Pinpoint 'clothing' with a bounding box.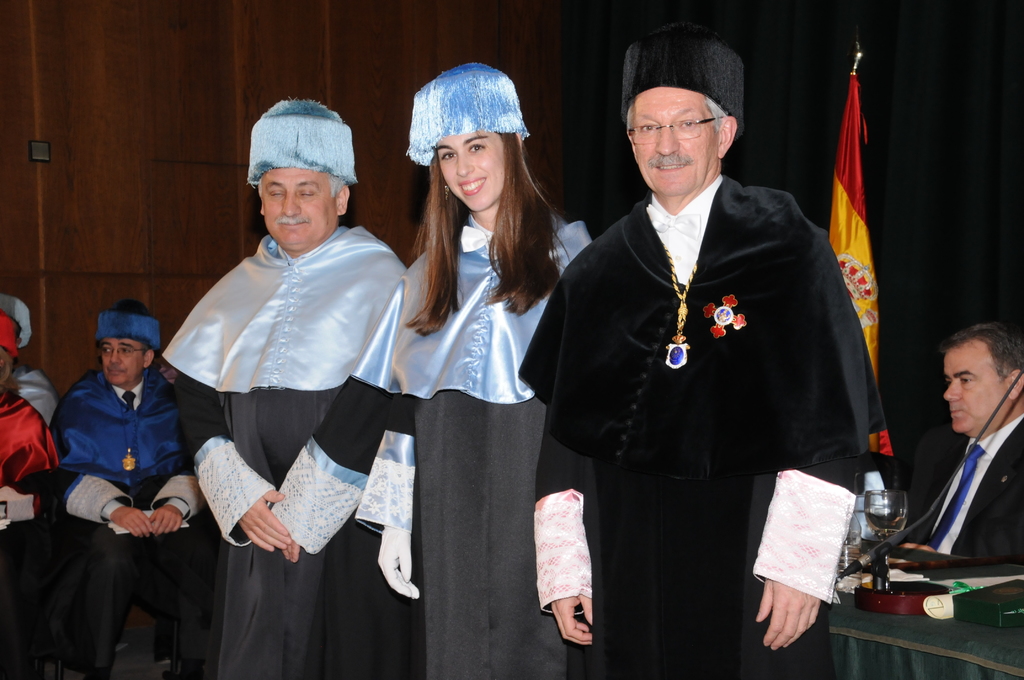
Rect(346, 209, 596, 679).
